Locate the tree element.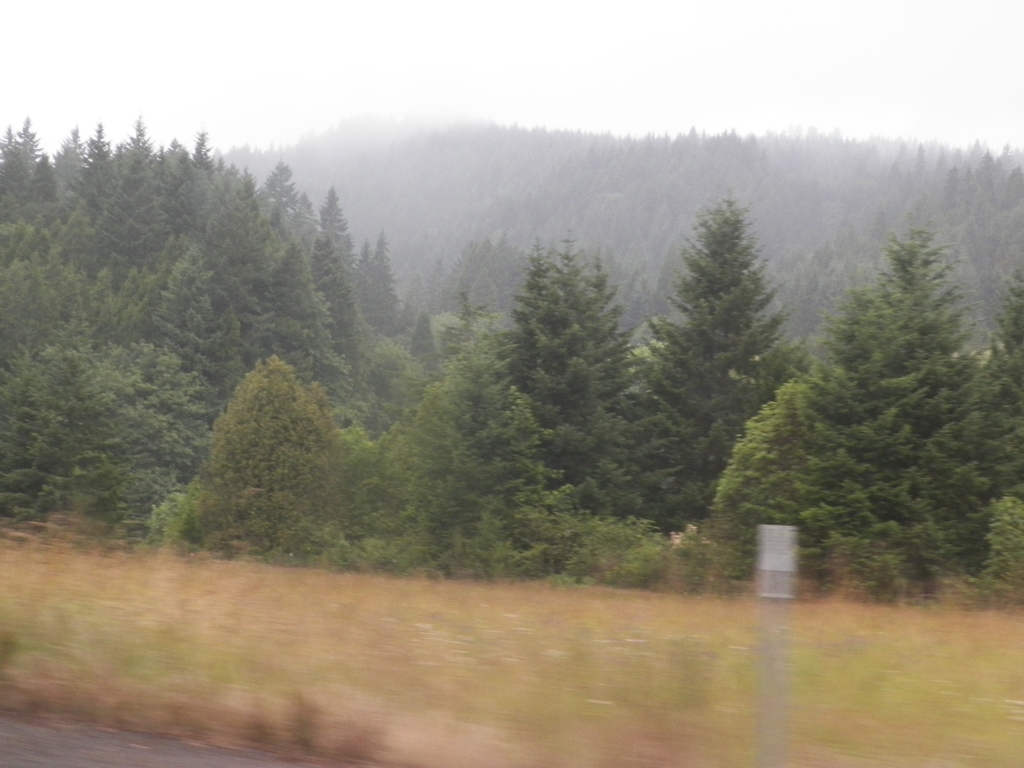
Element bbox: rect(288, 187, 367, 419).
